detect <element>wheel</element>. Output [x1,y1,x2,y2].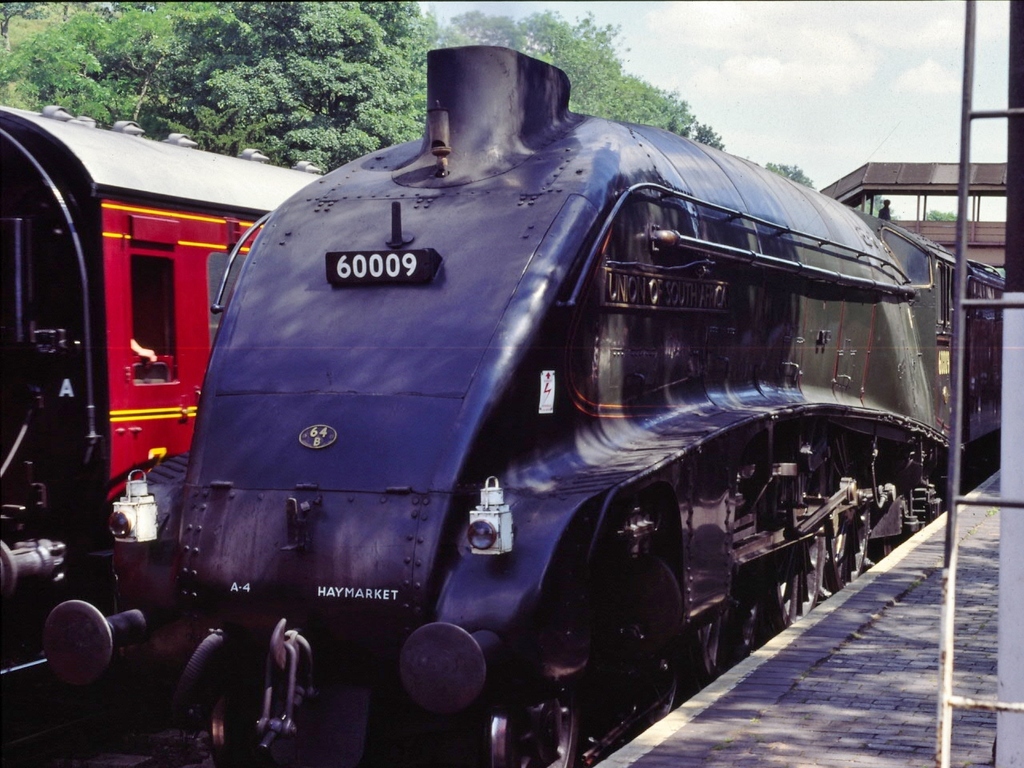
[770,533,827,635].
